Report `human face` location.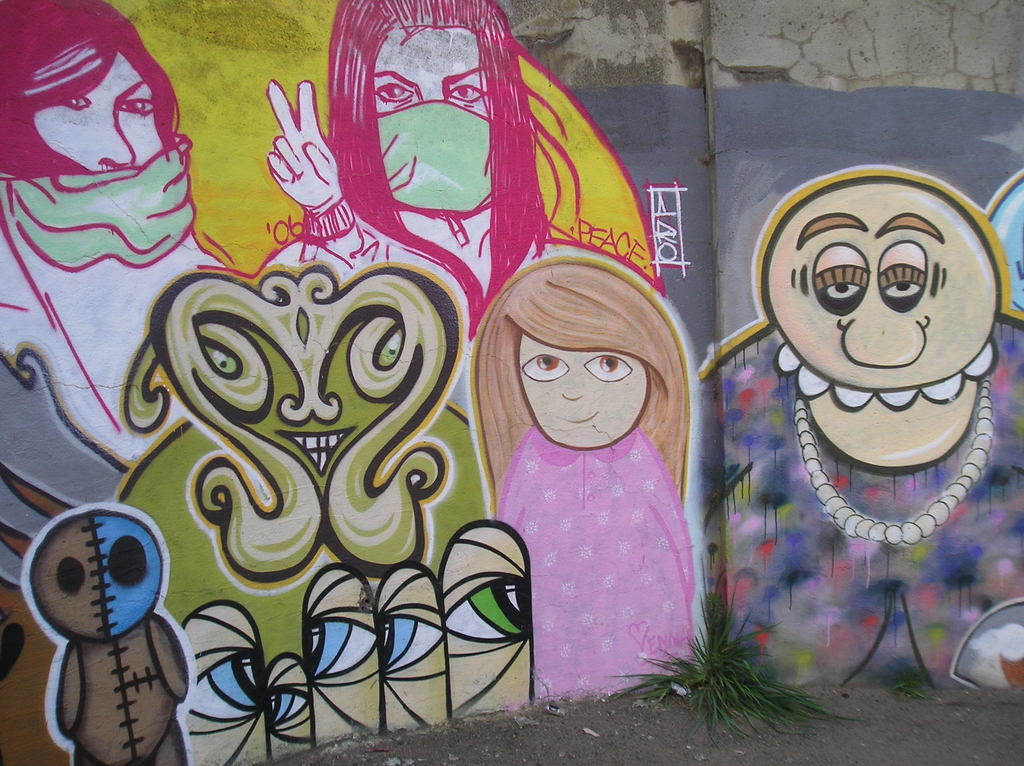
Report: bbox=(372, 19, 493, 198).
